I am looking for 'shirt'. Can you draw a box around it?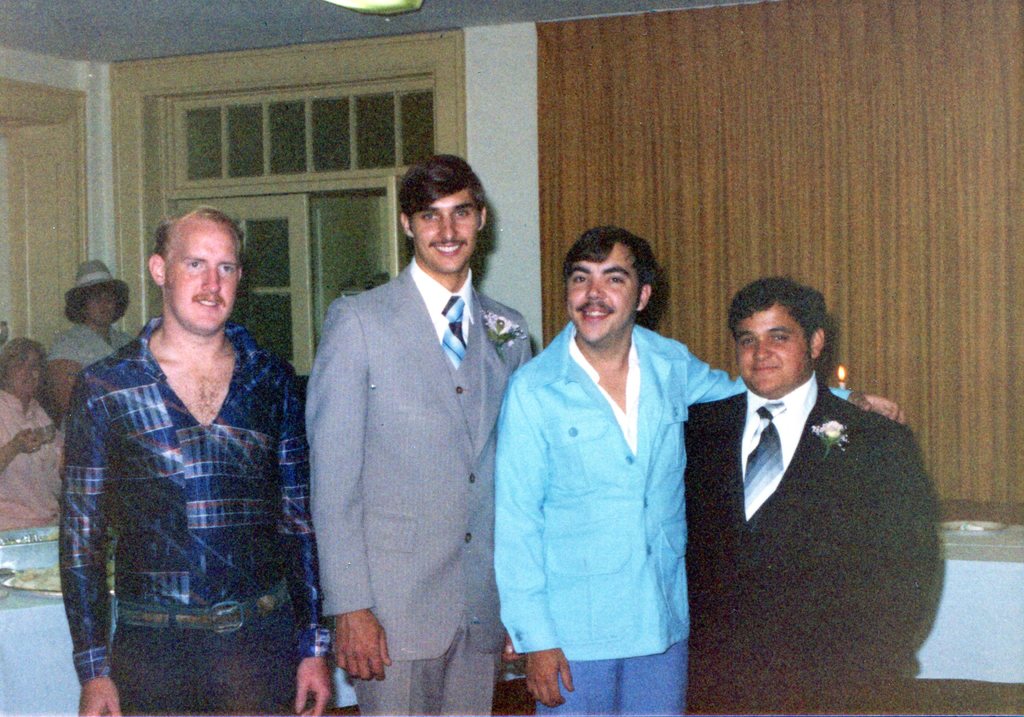
Sure, the bounding box is x1=741 y1=374 x2=820 y2=525.
